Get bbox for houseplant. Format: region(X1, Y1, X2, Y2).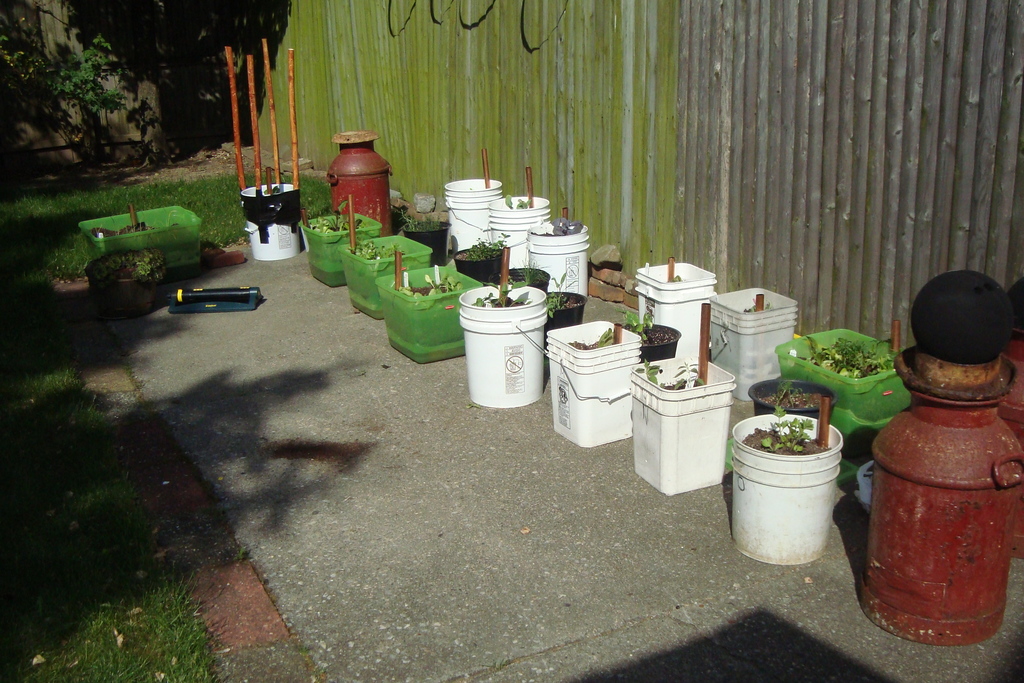
region(399, 203, 456, 262).
